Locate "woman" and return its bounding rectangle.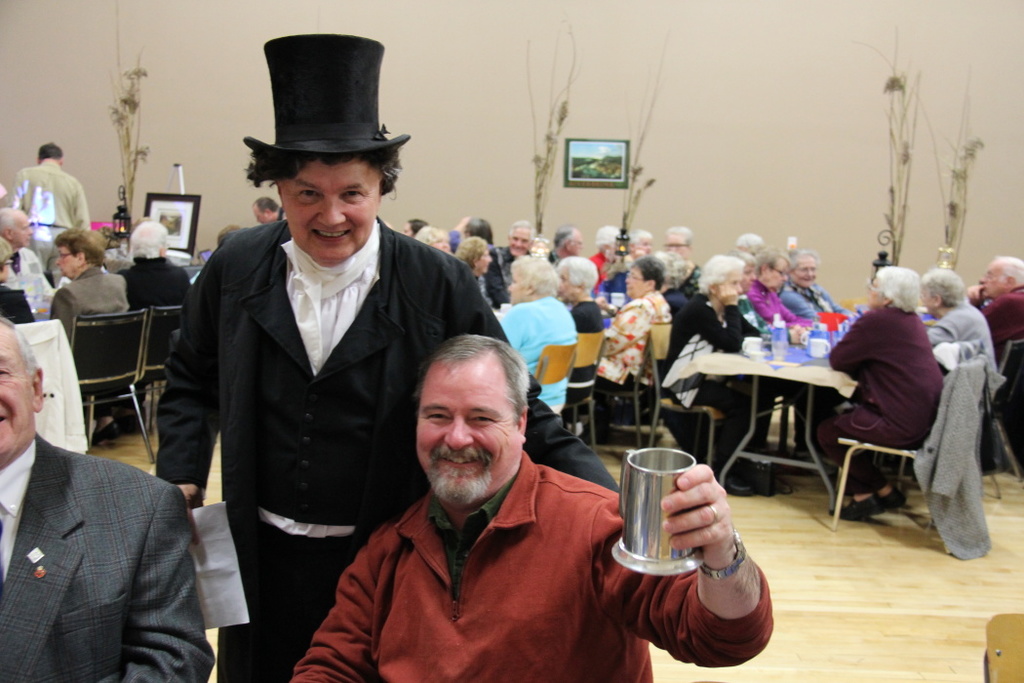
bbox=(740, 244, 817, 339).
